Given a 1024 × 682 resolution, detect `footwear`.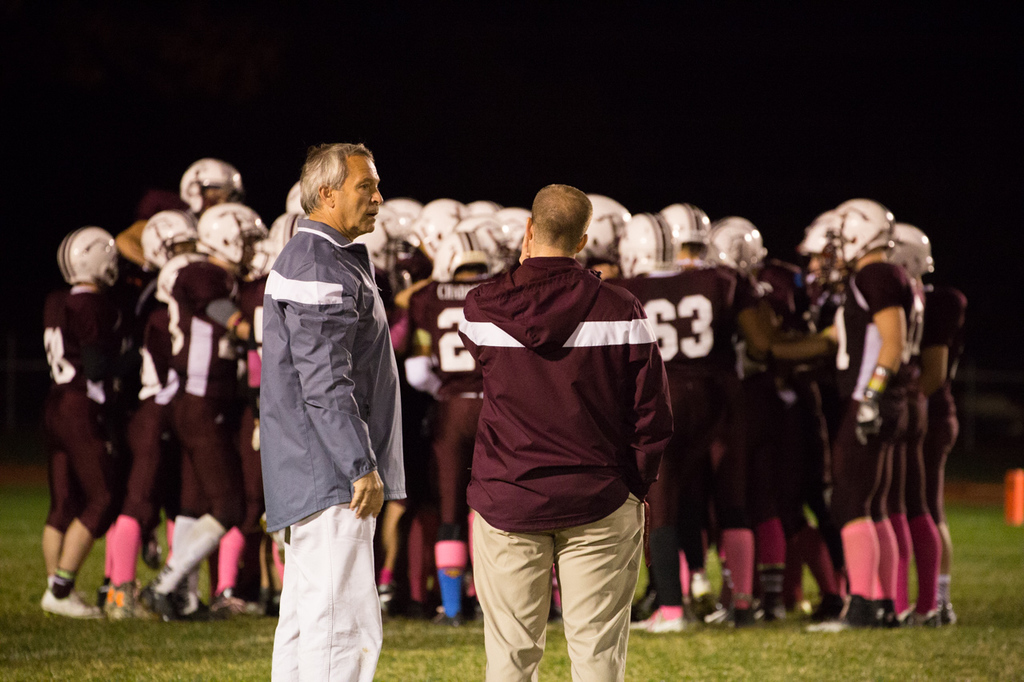
(left=42, top=585, right=99, bottom=620).
